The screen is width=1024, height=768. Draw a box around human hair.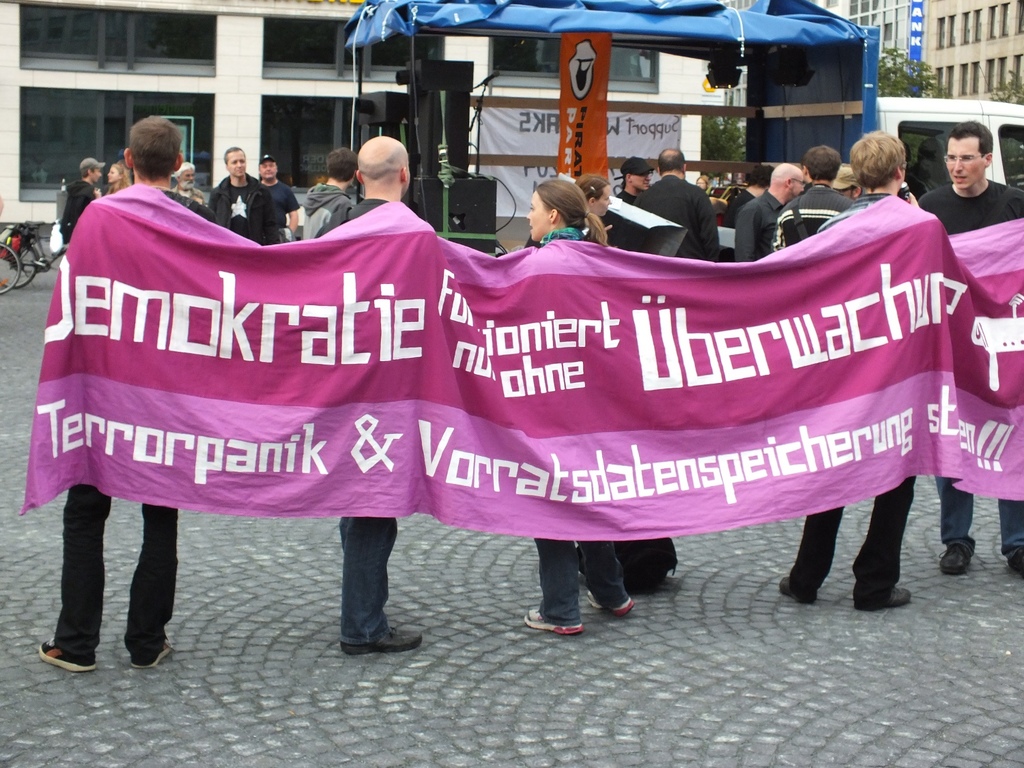
{"left": 224, "top": 143, "right": 245, "bottom": 164}.
